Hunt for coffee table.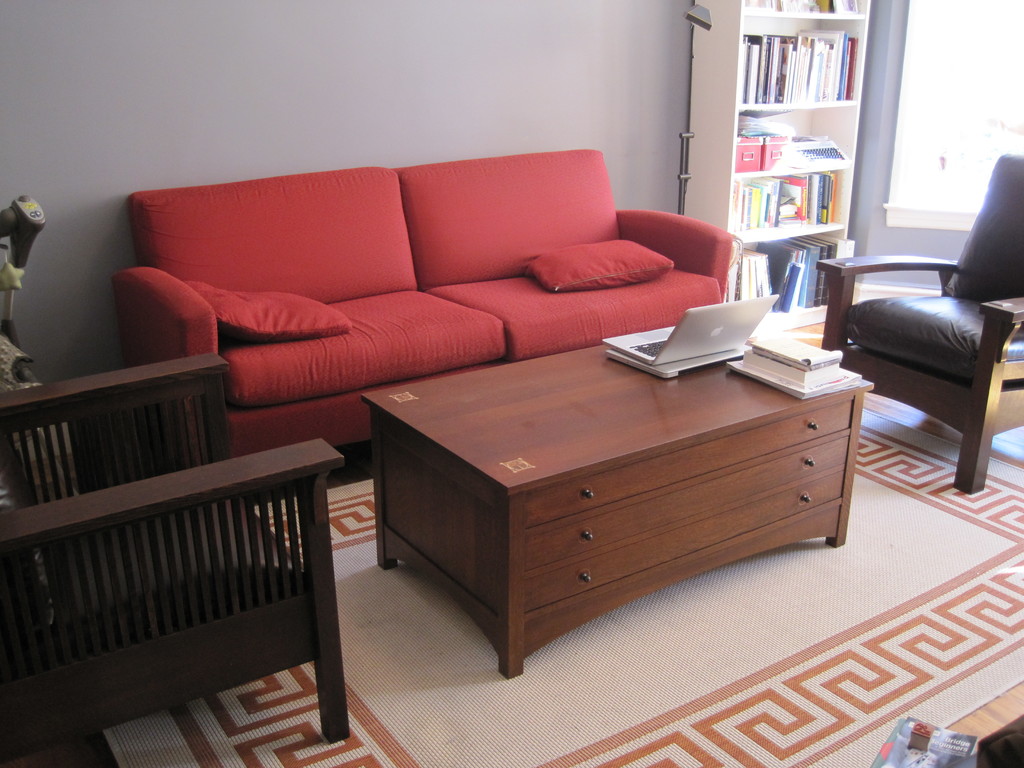
Hunted down at l=360, t=344, r=874, b=671.
